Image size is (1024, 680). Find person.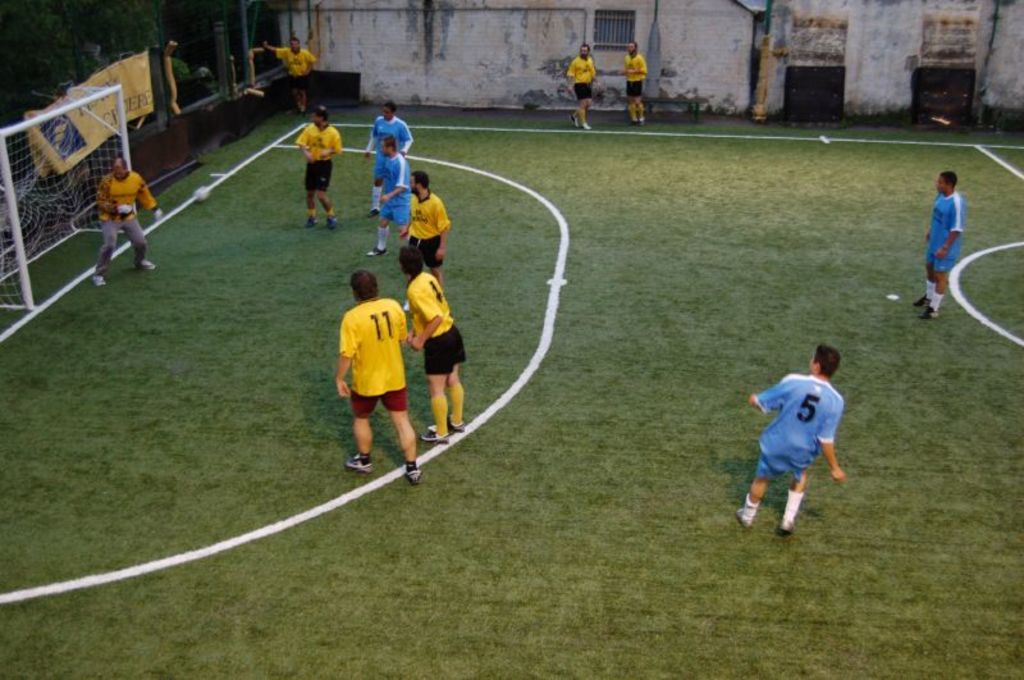
detection(265, 37, 317, 109).
